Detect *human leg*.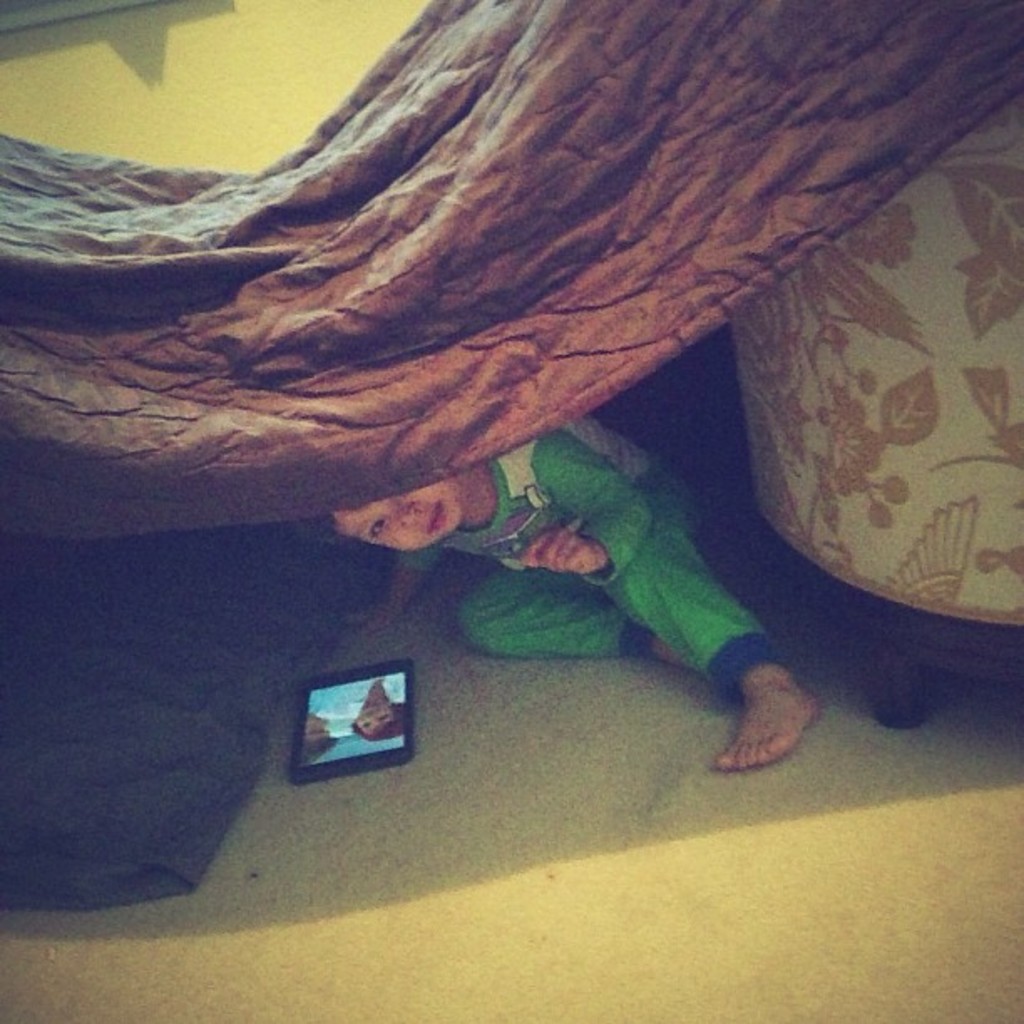
Detected at {"left": 599, "top": 472, "right": 825, "bottom": 775}.
